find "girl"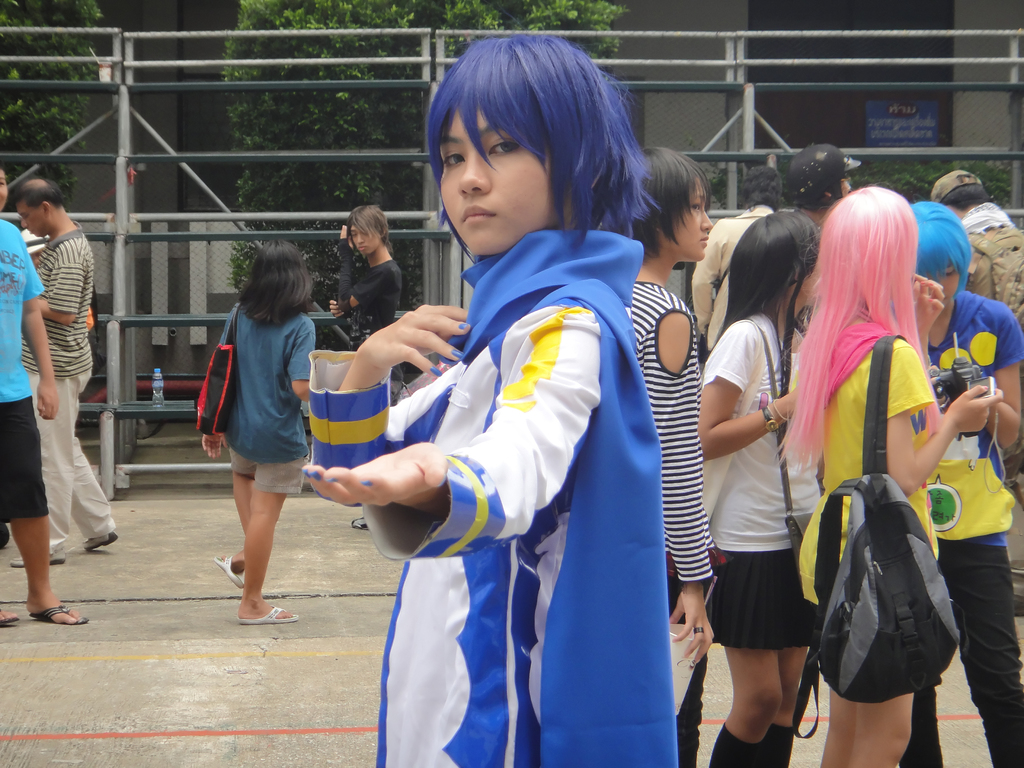
<bbox>776, 181, 1001, 767</bbox>
